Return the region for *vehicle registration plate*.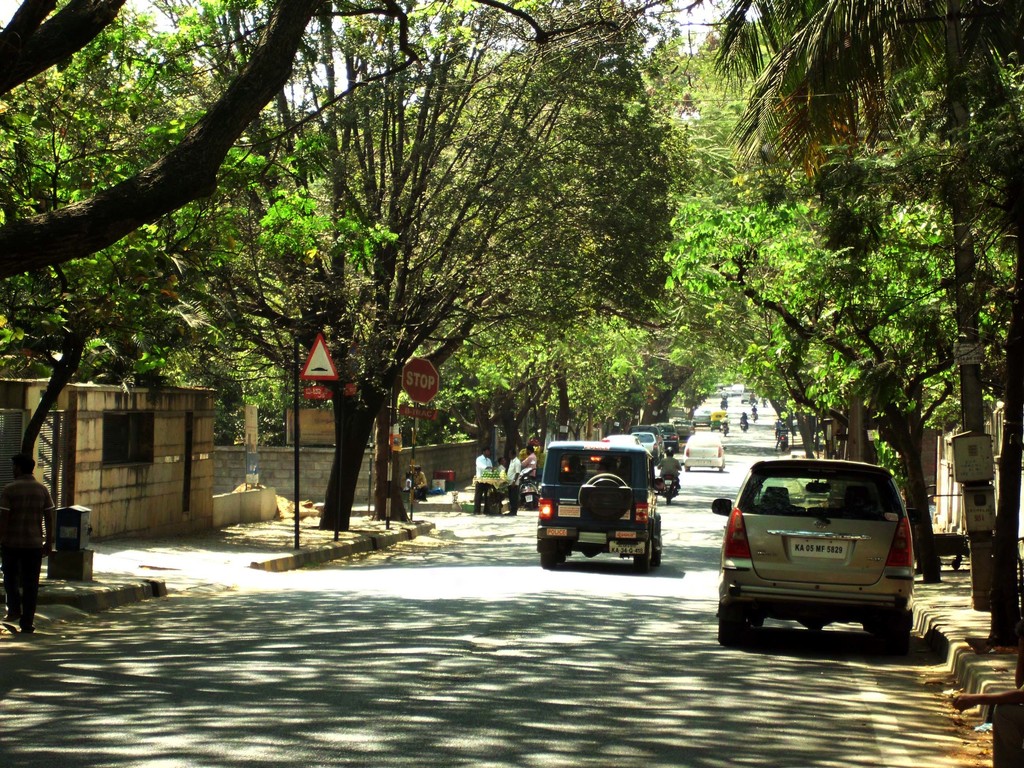
bbox(792, 539, 852, 556).
